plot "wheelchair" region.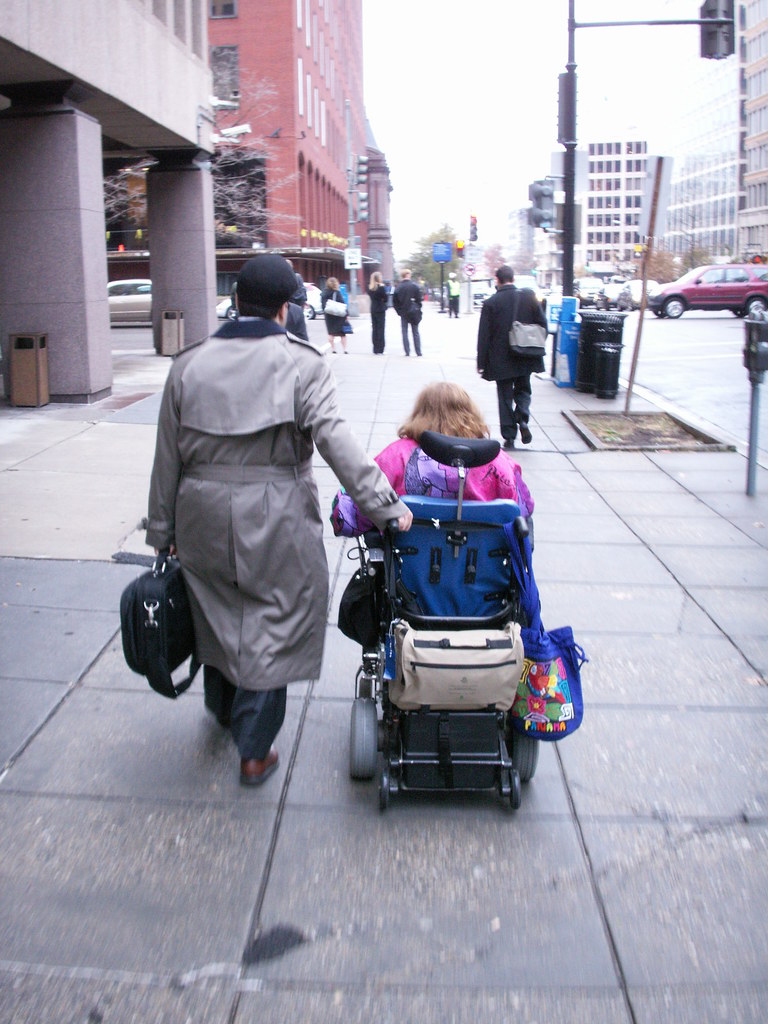
Plotted at 344/446/564/802.
